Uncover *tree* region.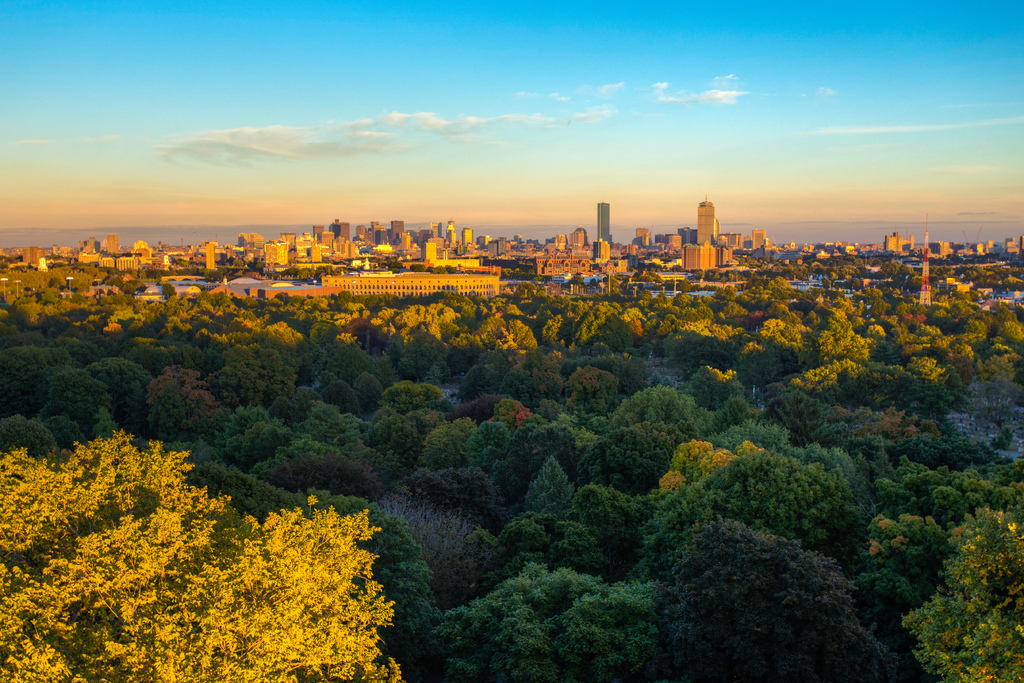
Uncovered: <bbox>558, 364, 624, 431</bbox>.
